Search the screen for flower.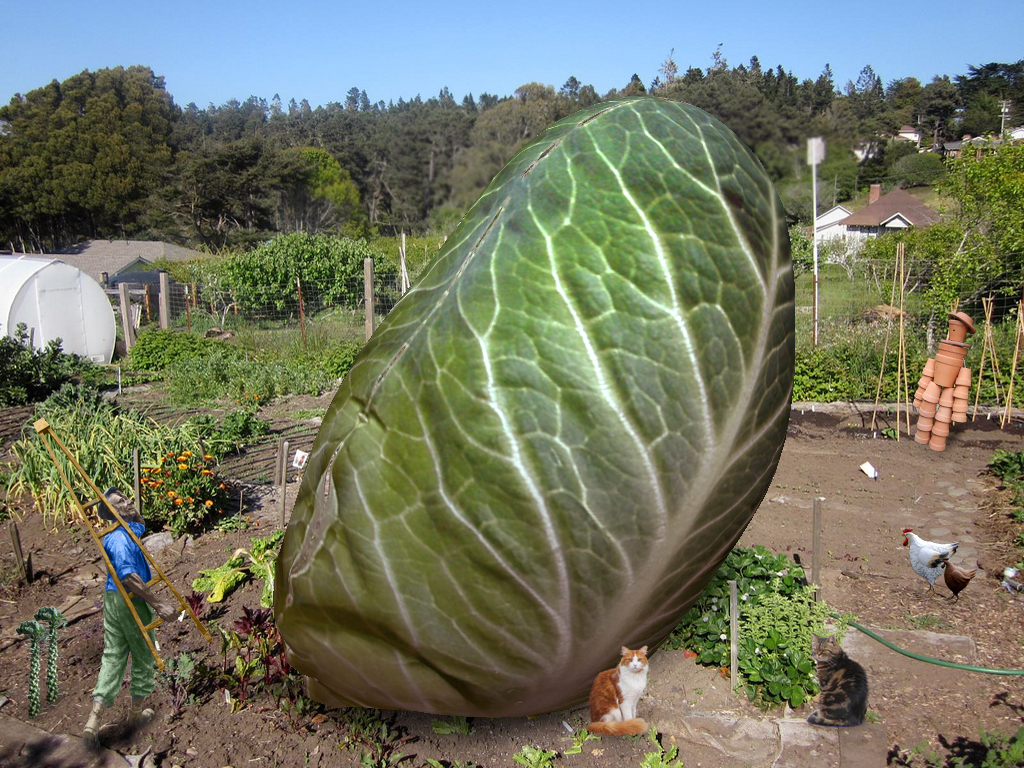
Found at {"x1": 177, "y1": 463, "x2": 188, "y2": 472}.
